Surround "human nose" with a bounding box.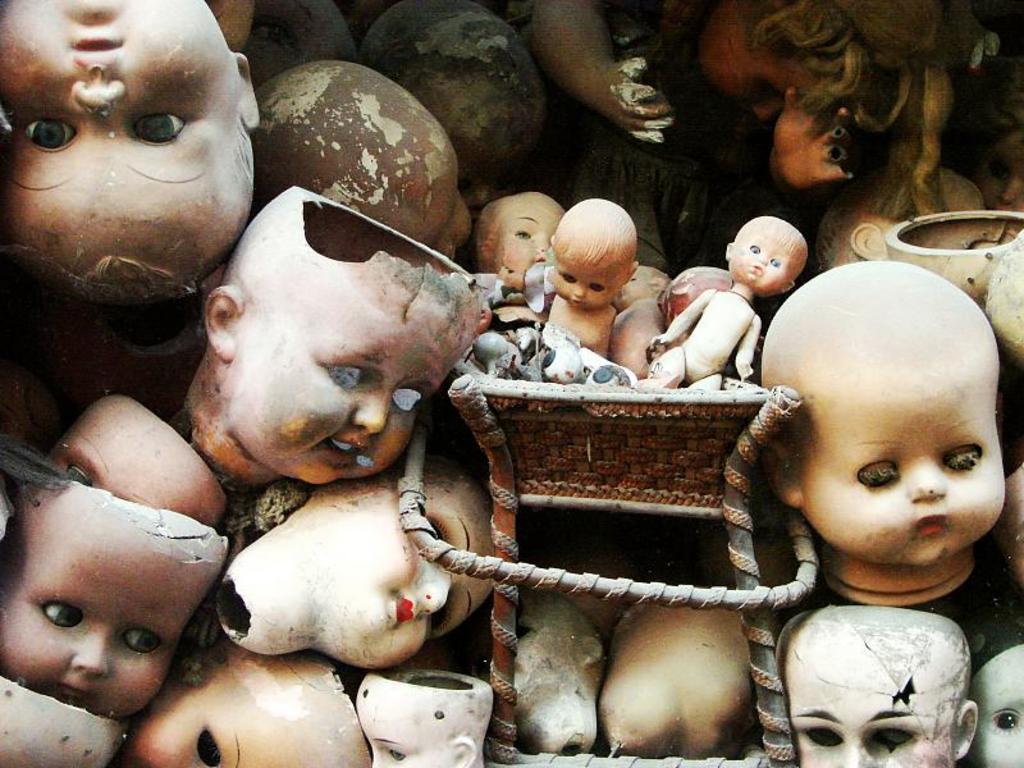
box(841, 745, 872, 767).
